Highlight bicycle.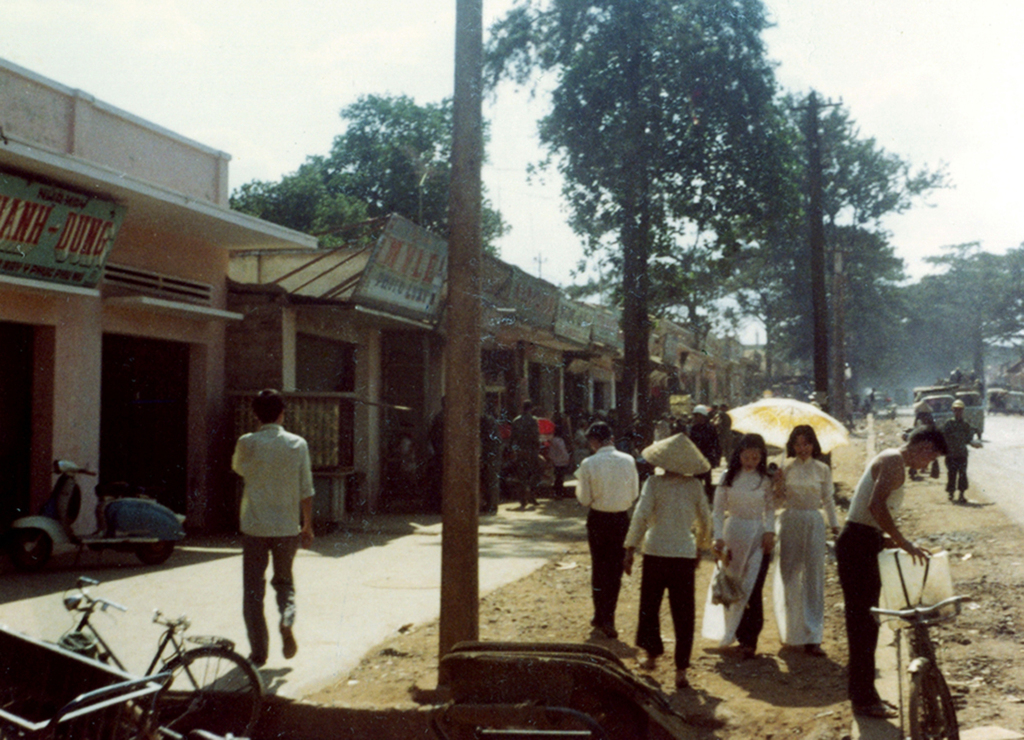
Highlighted region: [x1=869, y1=593, x2=970, y2=739].
